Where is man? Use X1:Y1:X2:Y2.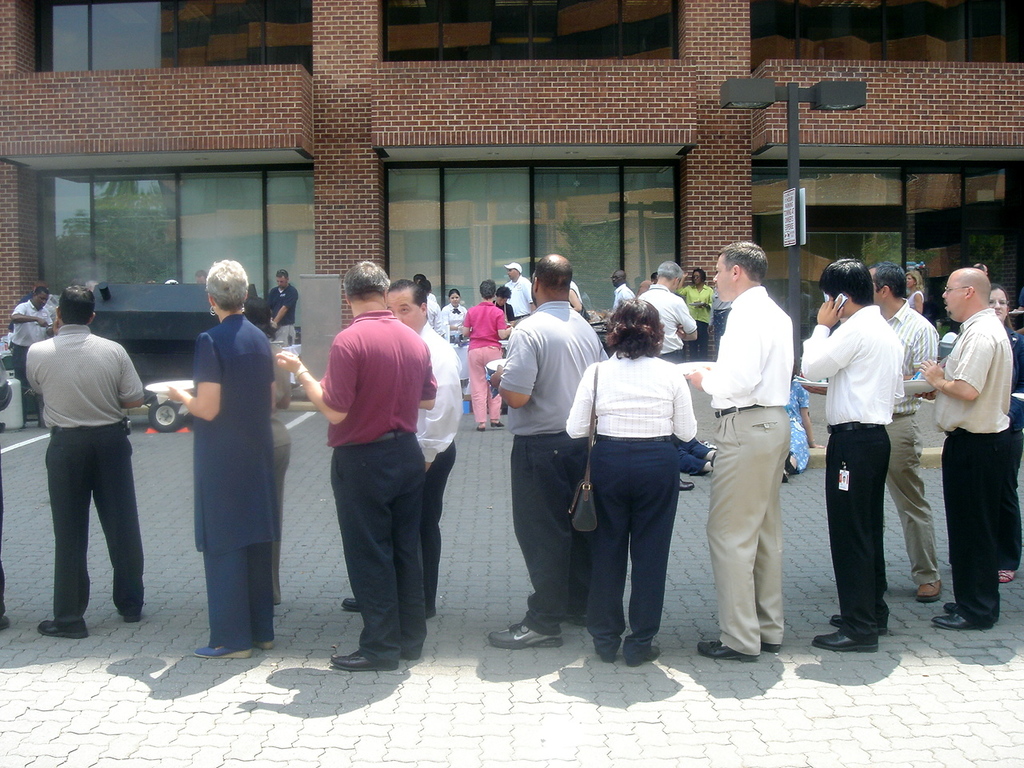
918:267:1015:631.
